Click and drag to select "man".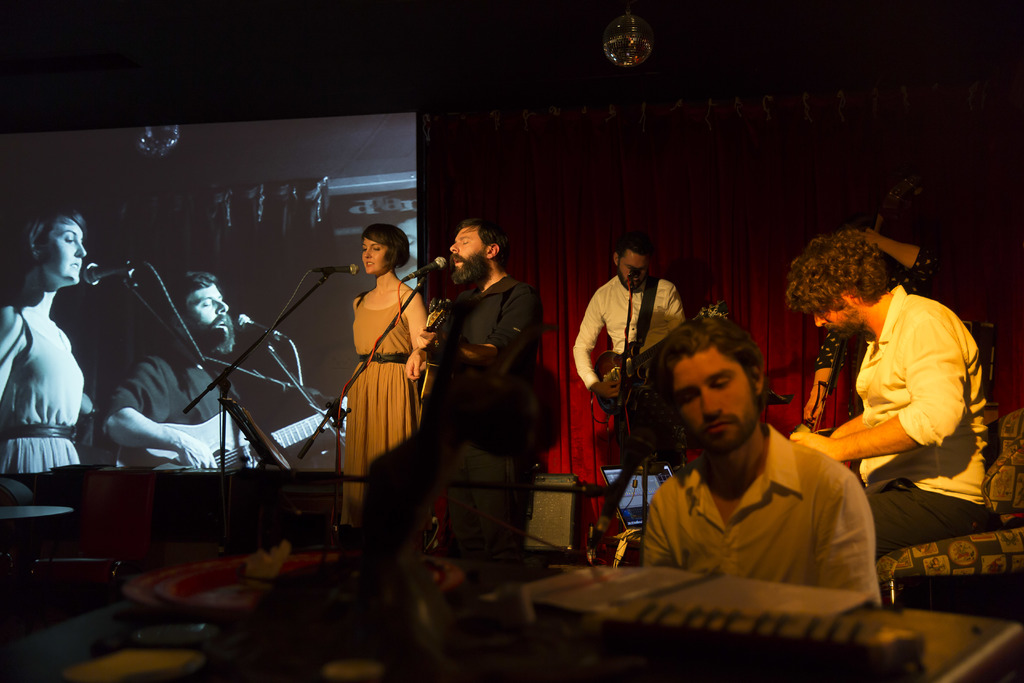
Selection: 637,310,879,602.
